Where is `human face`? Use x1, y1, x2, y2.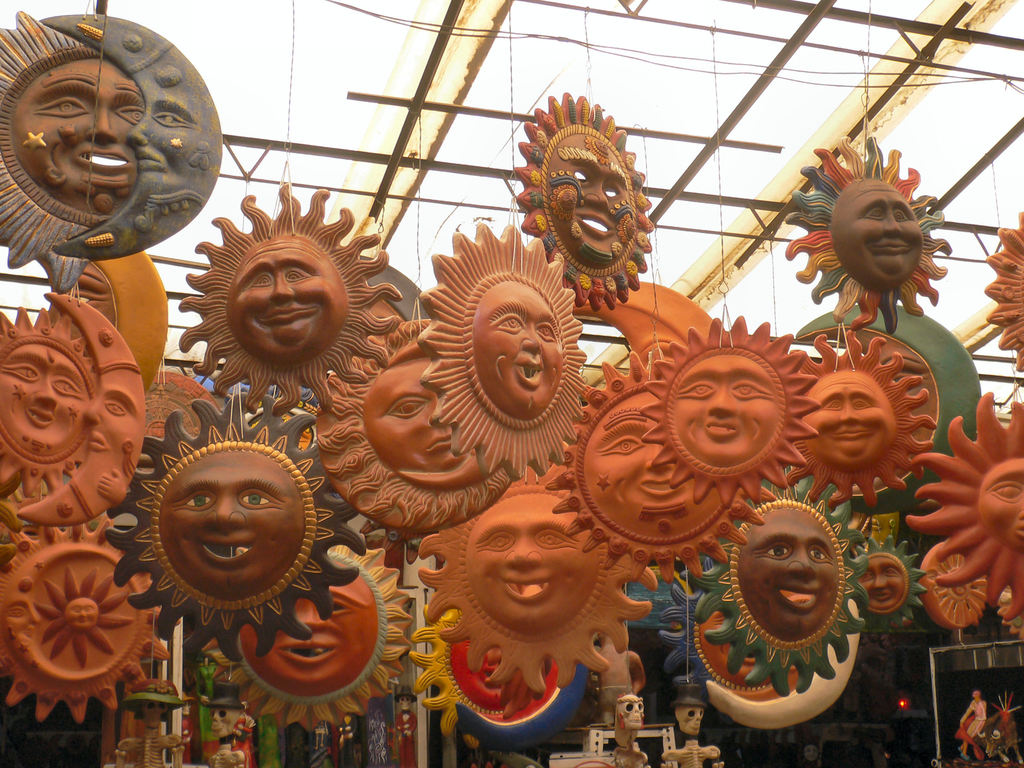
79, 372, 145, 513.
